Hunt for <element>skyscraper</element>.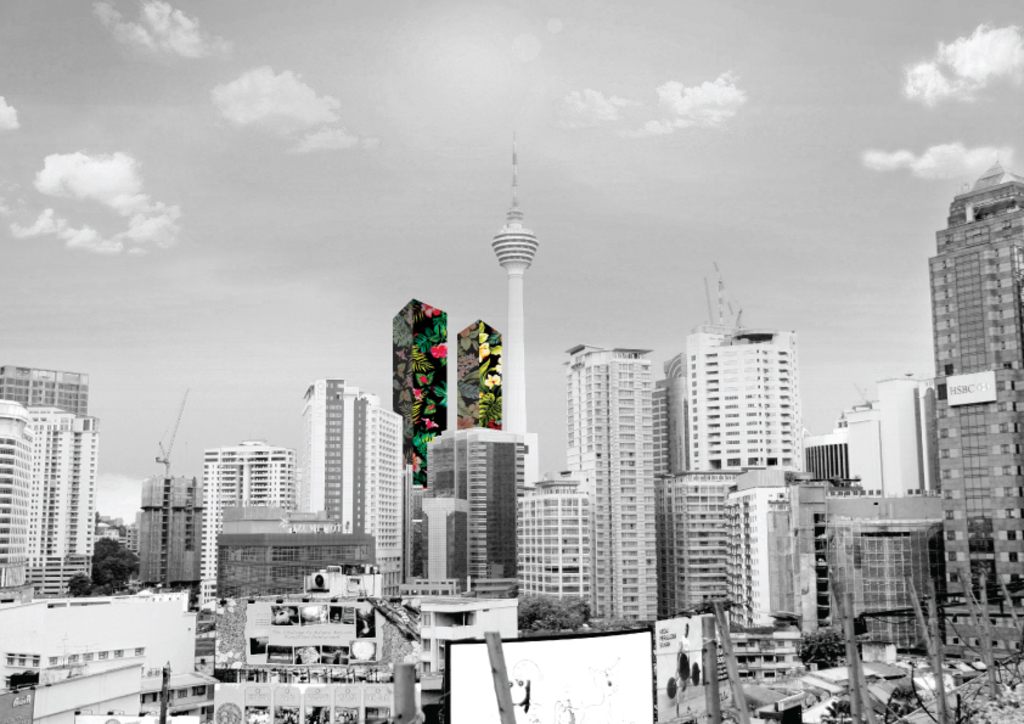
Hunted down at select_region(563, 342, 665, 619).
